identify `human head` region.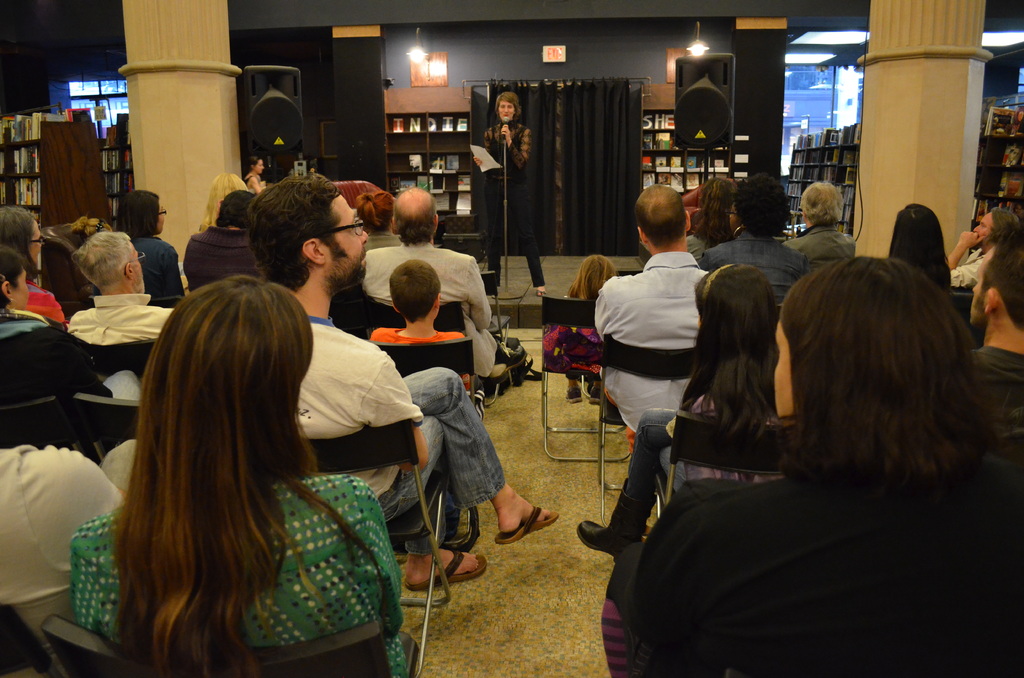
Region: pyautogui.locateOnScreen(693, 259, 777, 366).
